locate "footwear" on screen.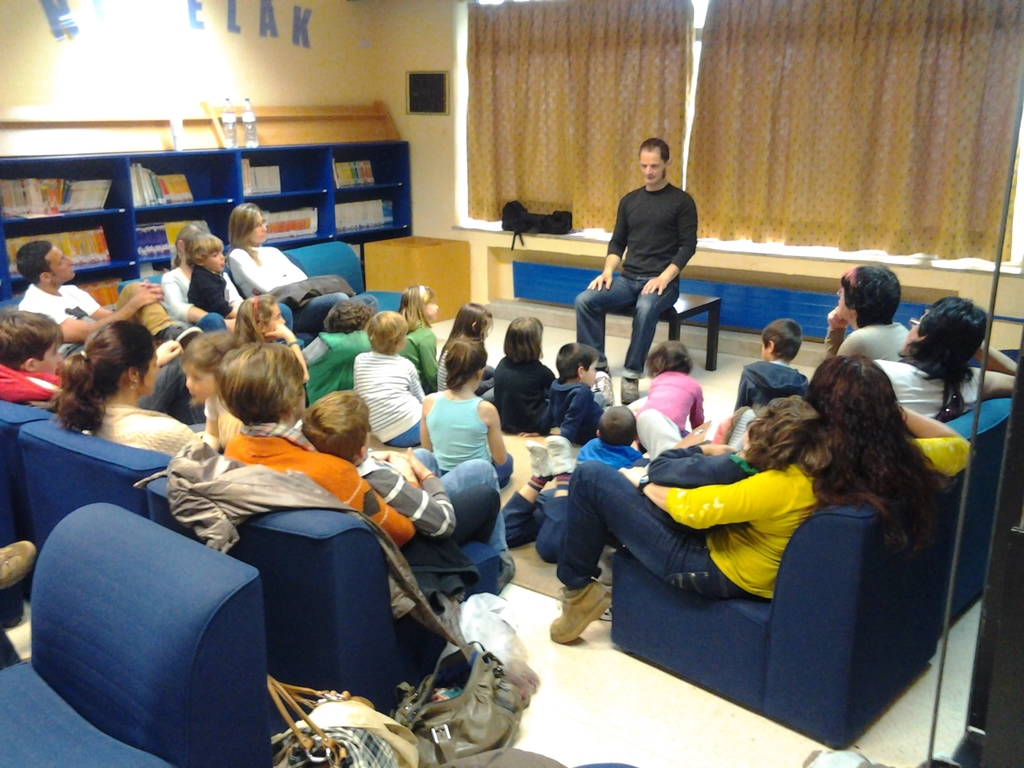
On screen at rect(495, 547, 515, 593).
